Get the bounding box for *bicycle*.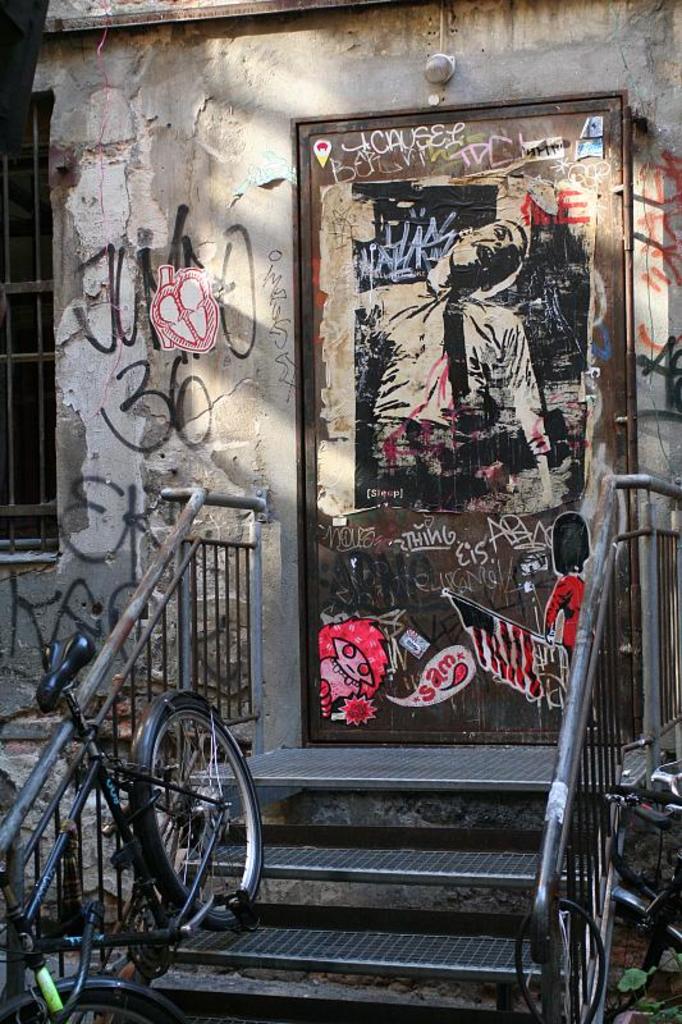
Rect(0, 637, 271, 1023).
